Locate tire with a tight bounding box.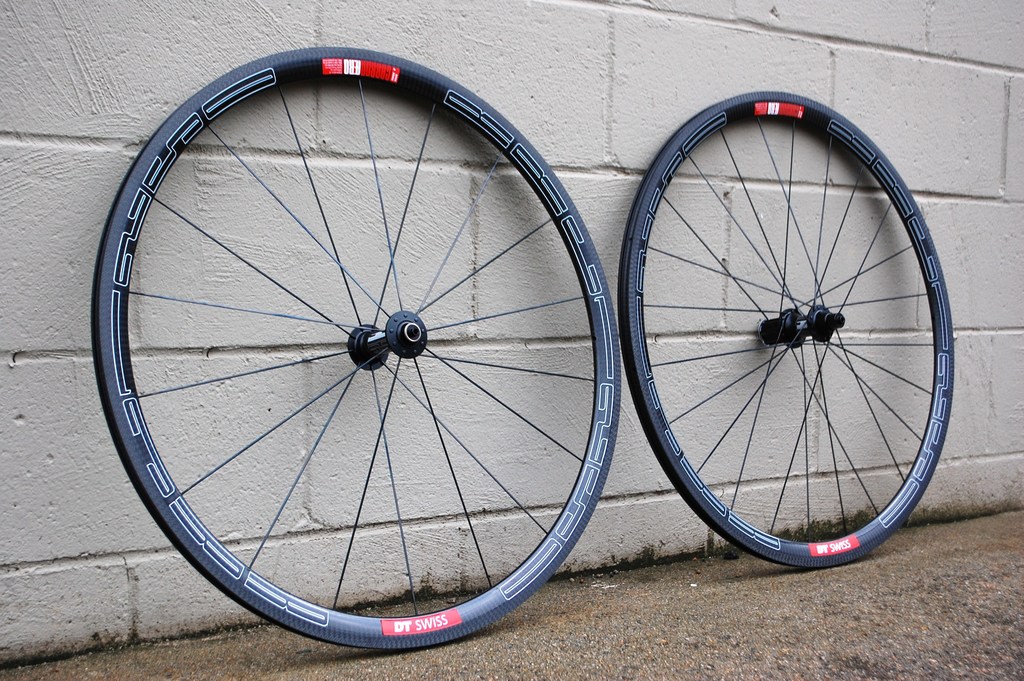
<bbox>618, 92, 958, 575</bbox>.
